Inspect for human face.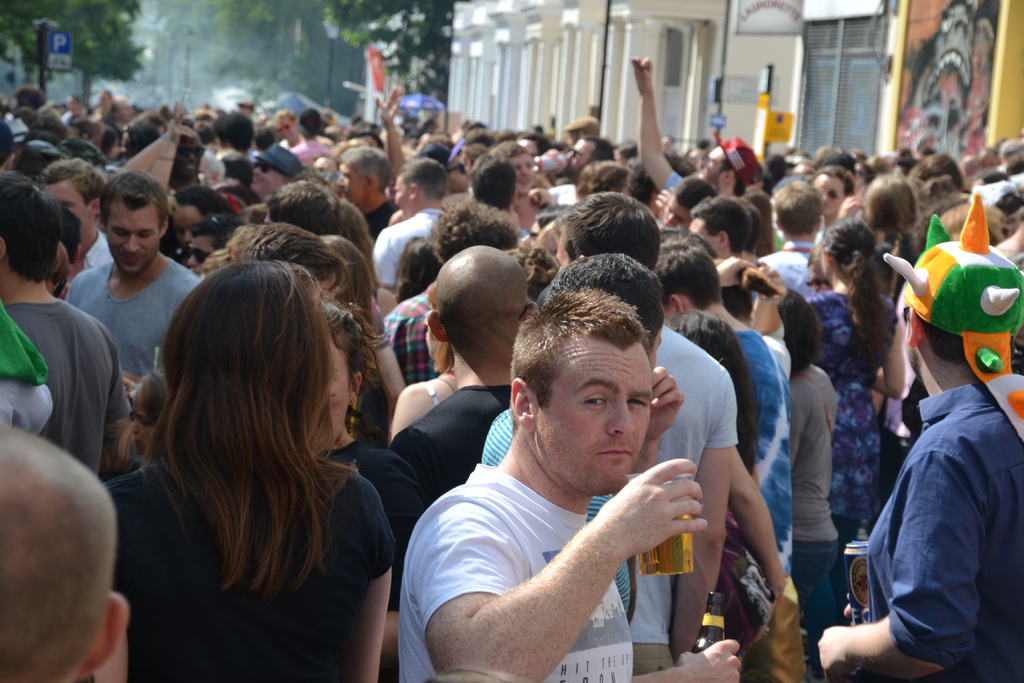
Inspection: rect(509, 155, 535, 197).
